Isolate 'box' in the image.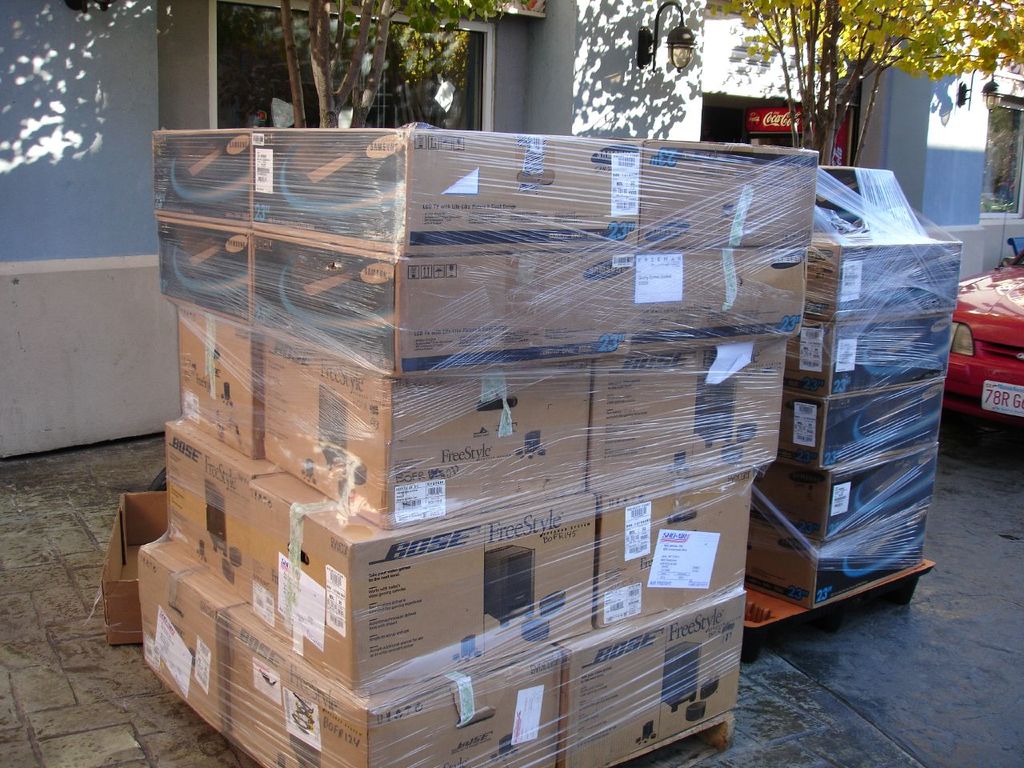
Isolated region: <box>773,378,946,469</box>.
